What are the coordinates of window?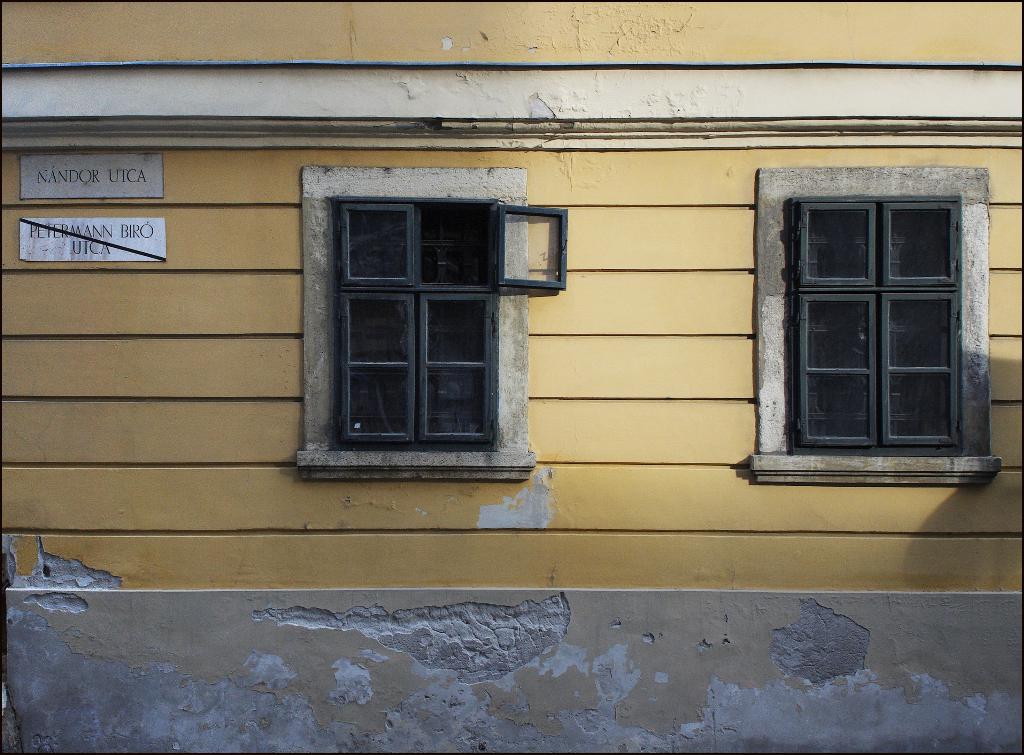
(749,171,1006,489).
